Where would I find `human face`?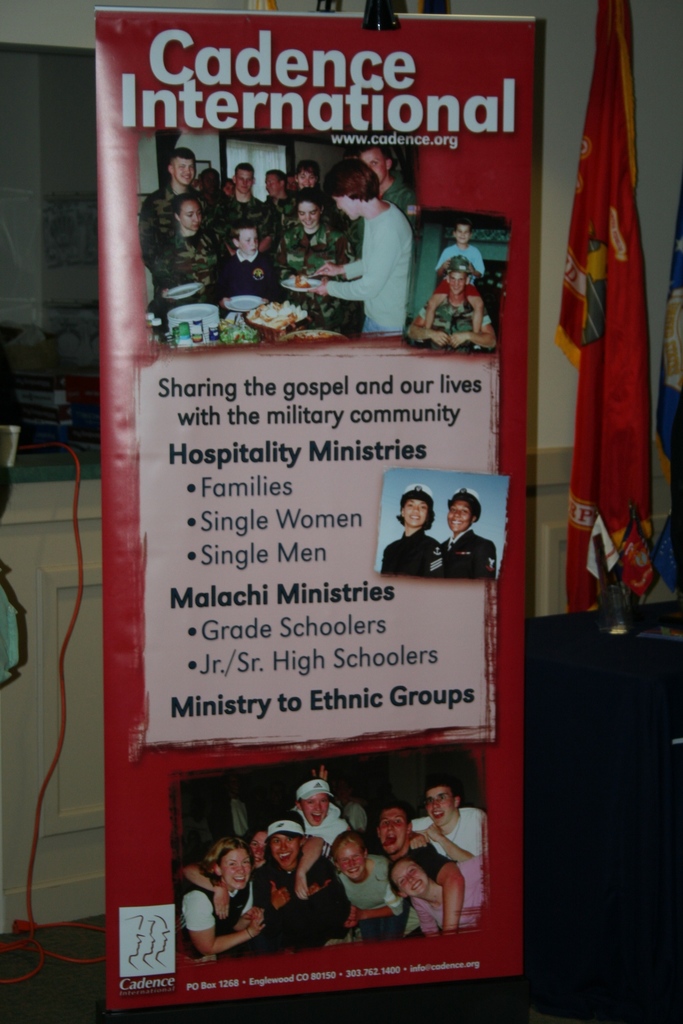
At rect(331, 200, 360, 223).
